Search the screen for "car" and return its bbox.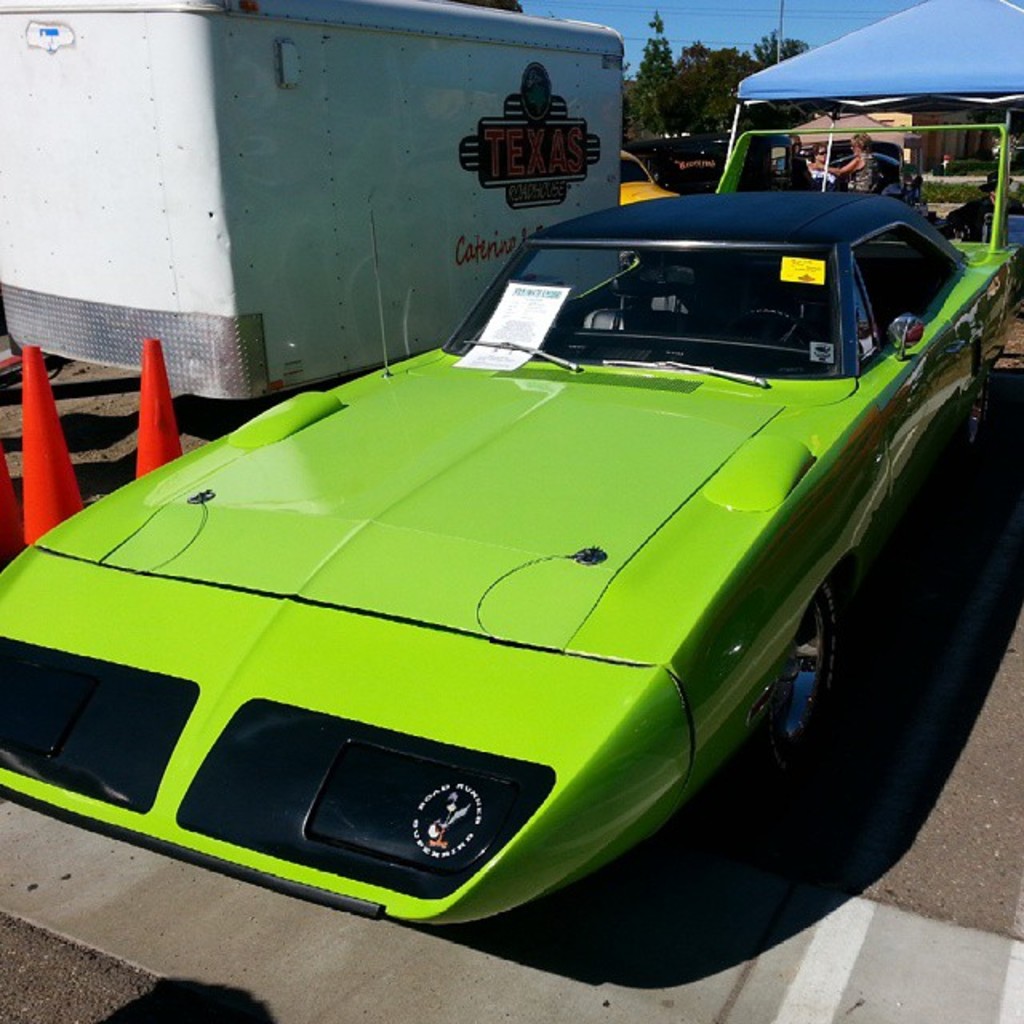
Found: Rect(37, 160, 998, 946).
